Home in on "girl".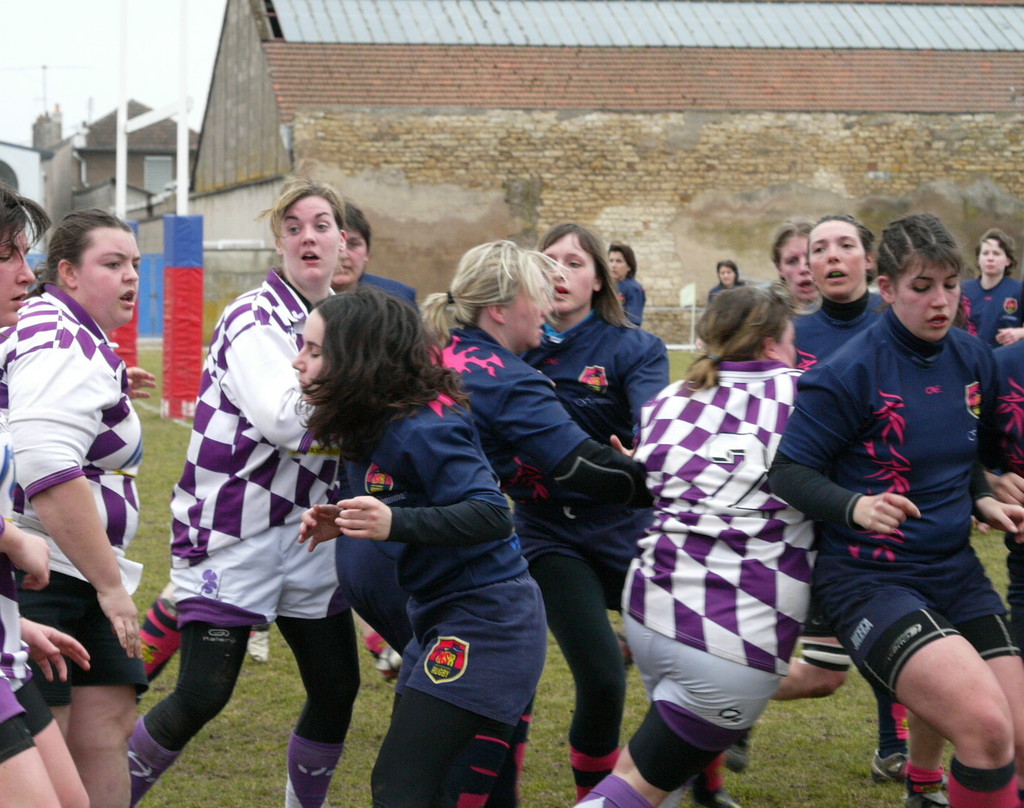
Homed in at 294:284:551:807.
